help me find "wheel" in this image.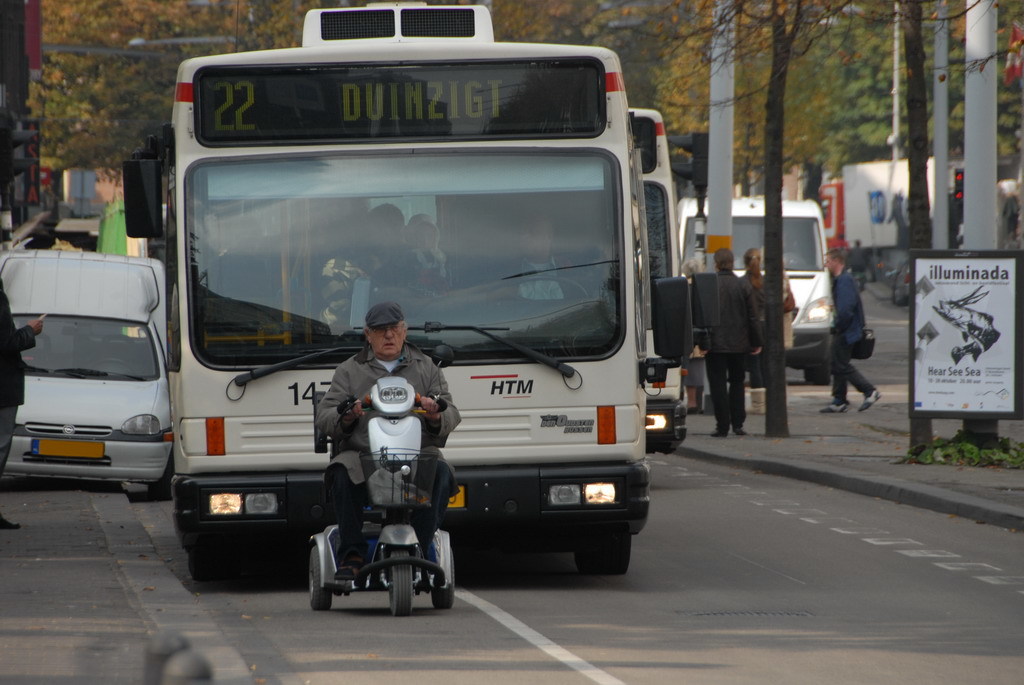
Found it: crop(430, 543, 457, 608).
